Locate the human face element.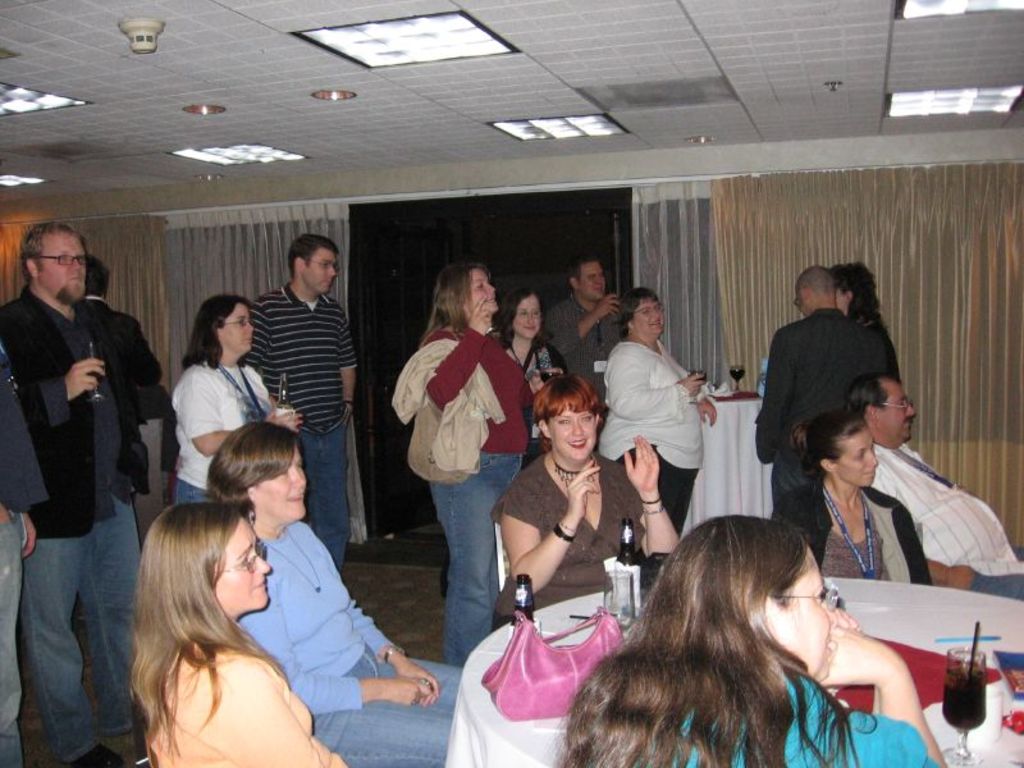
Element bbox: [302,247,332,296].
